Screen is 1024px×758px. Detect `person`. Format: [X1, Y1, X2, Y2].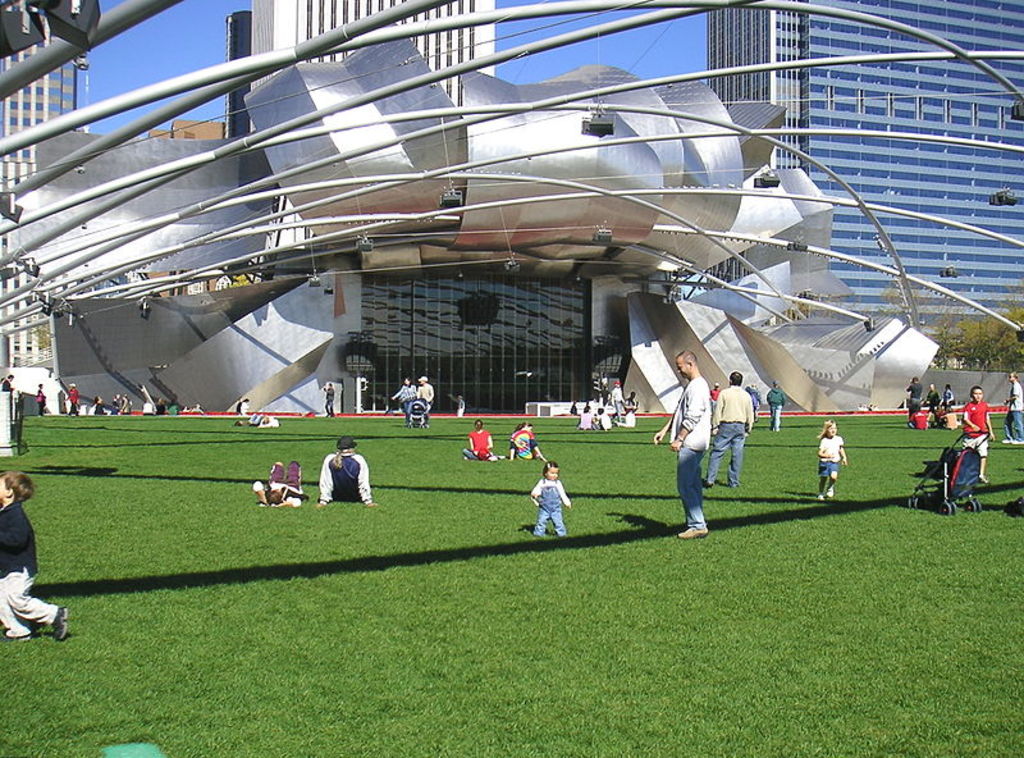
[416, 376, 433, 425].
